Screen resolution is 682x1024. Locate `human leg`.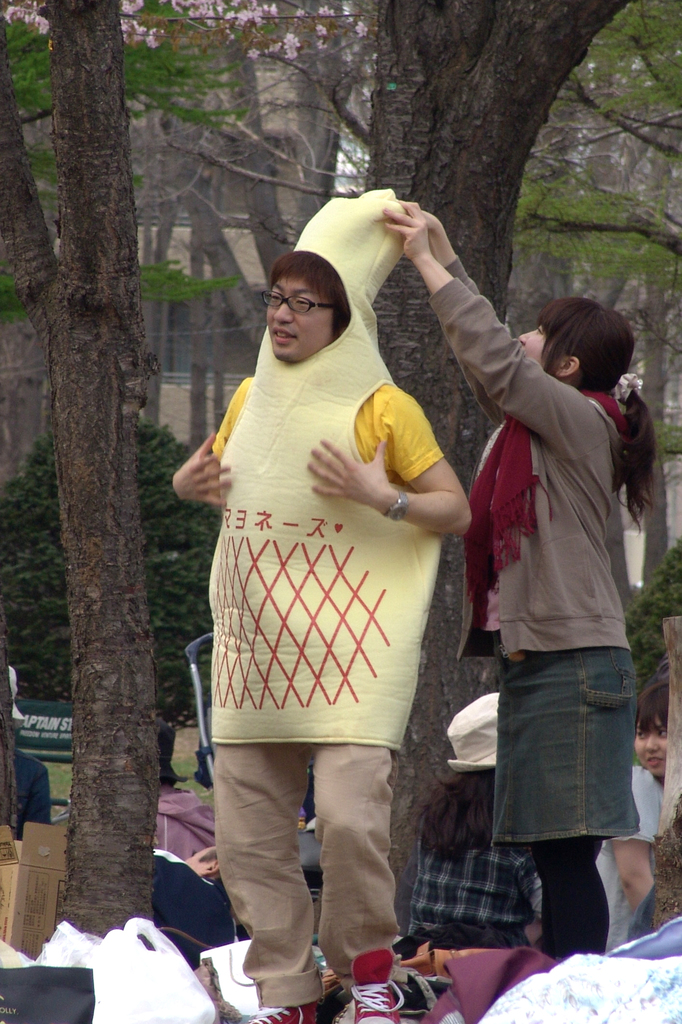
Rect(548, 836, 610, 960).
